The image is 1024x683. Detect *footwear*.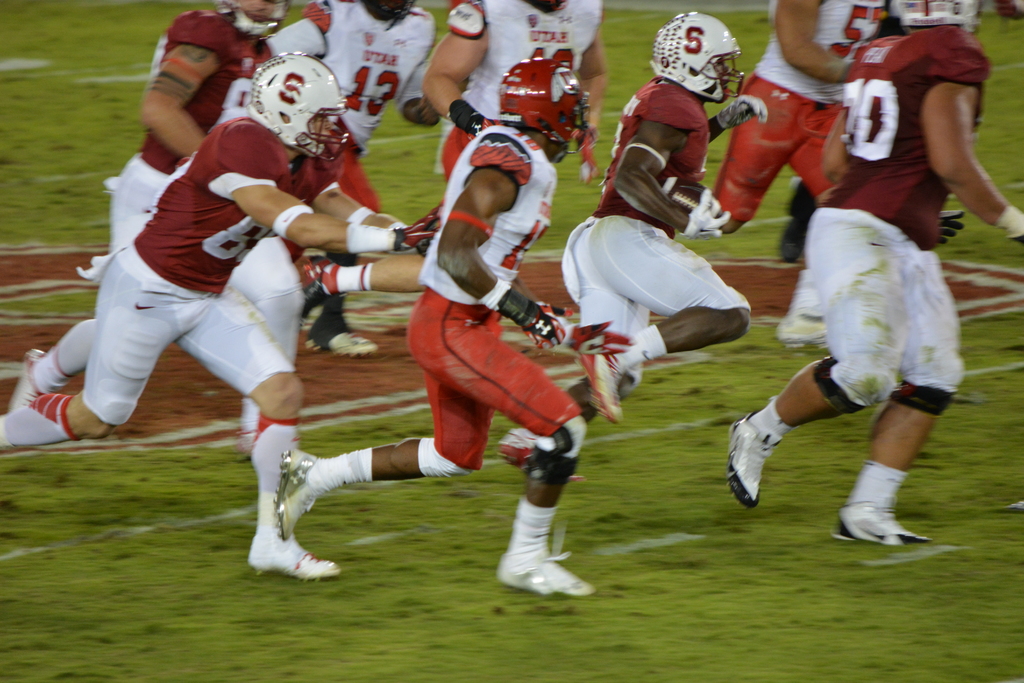
Detection: locate(833, 497, 931, 547).
